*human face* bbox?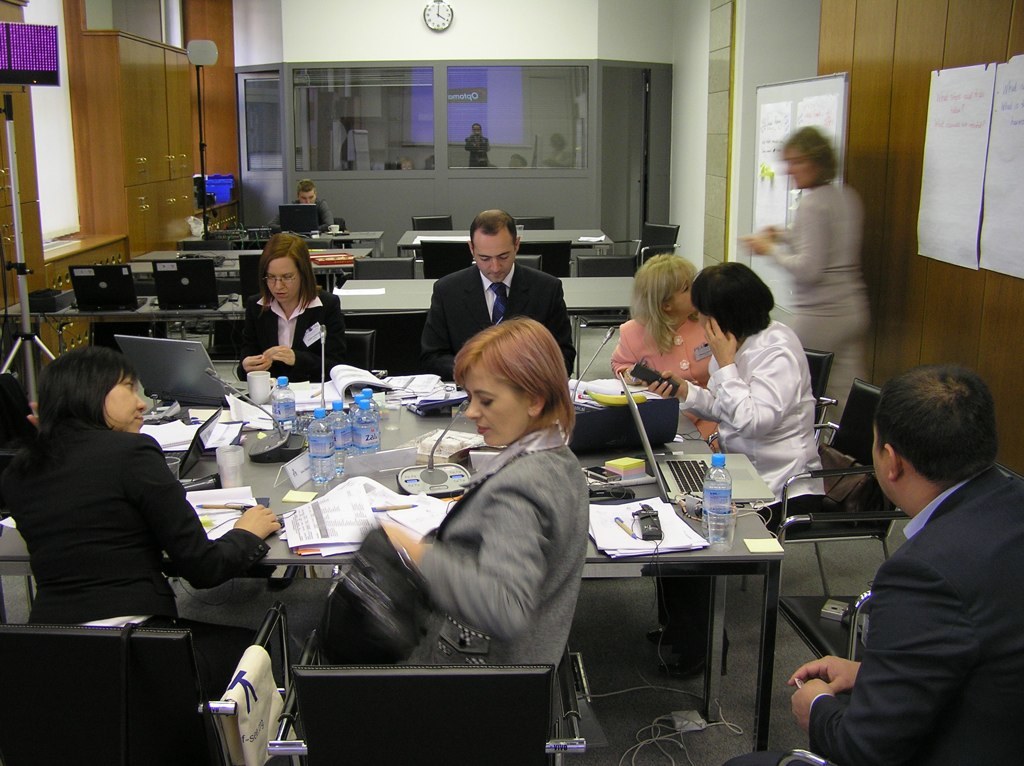
bbox=[671, 280, 694, 317]
